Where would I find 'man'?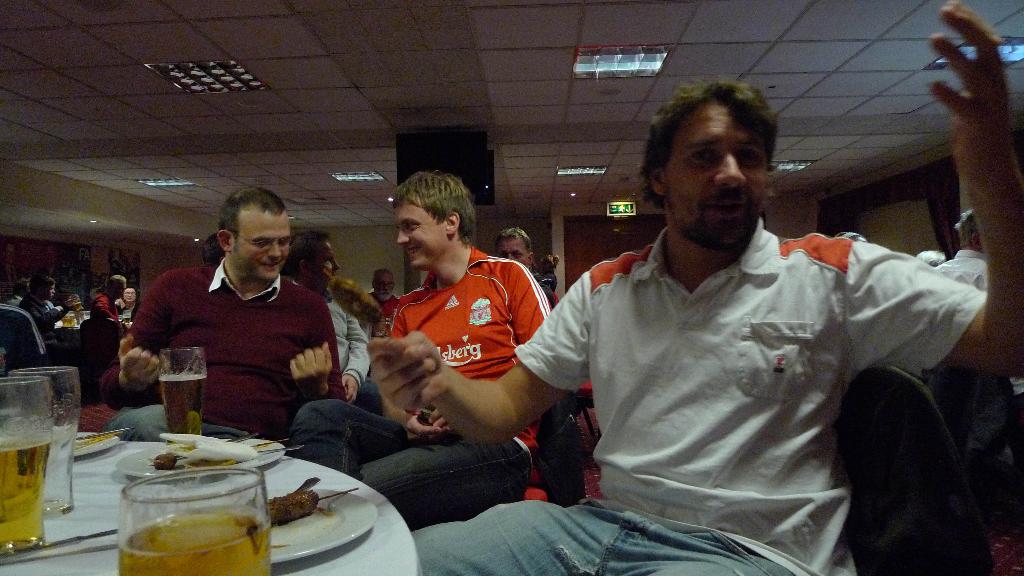
At <region>289, 230, 370, 406</region>.
